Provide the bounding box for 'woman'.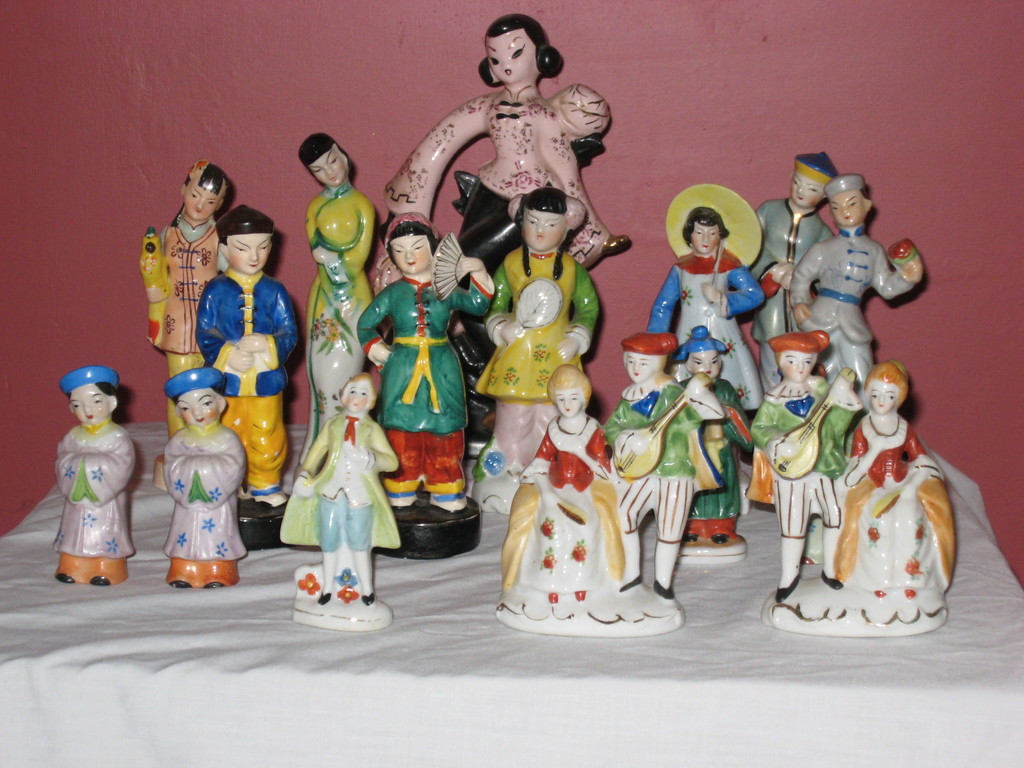
[677, 323, 750, 544].
